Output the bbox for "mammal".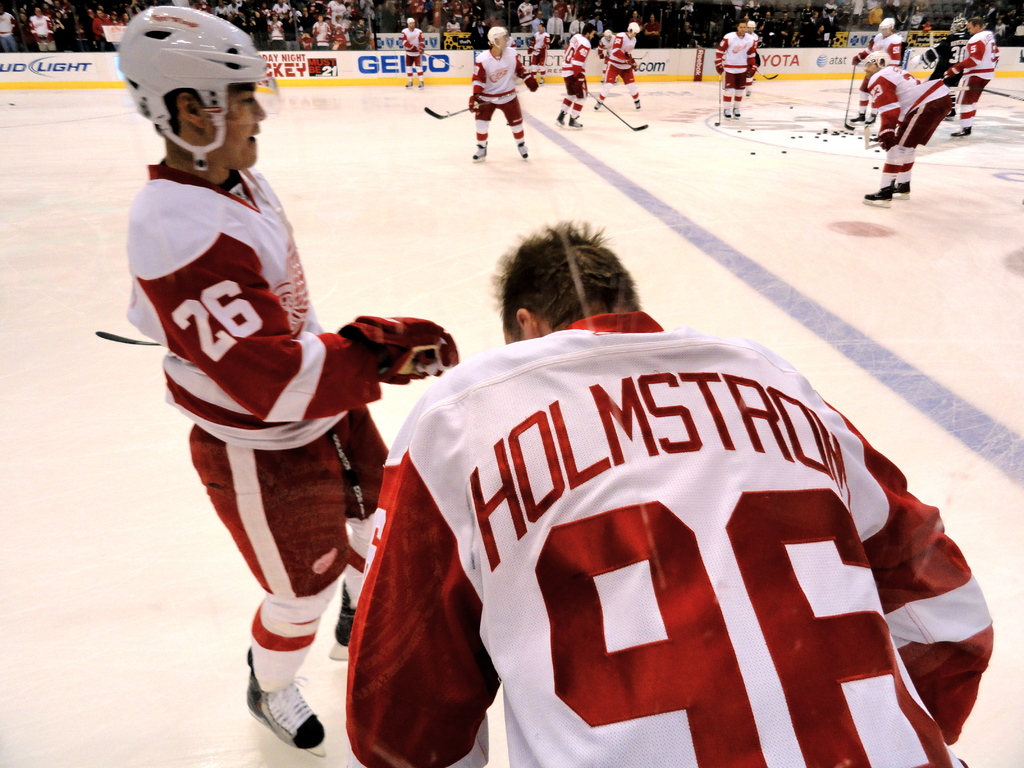
crop(596, 29, 615, 61).
